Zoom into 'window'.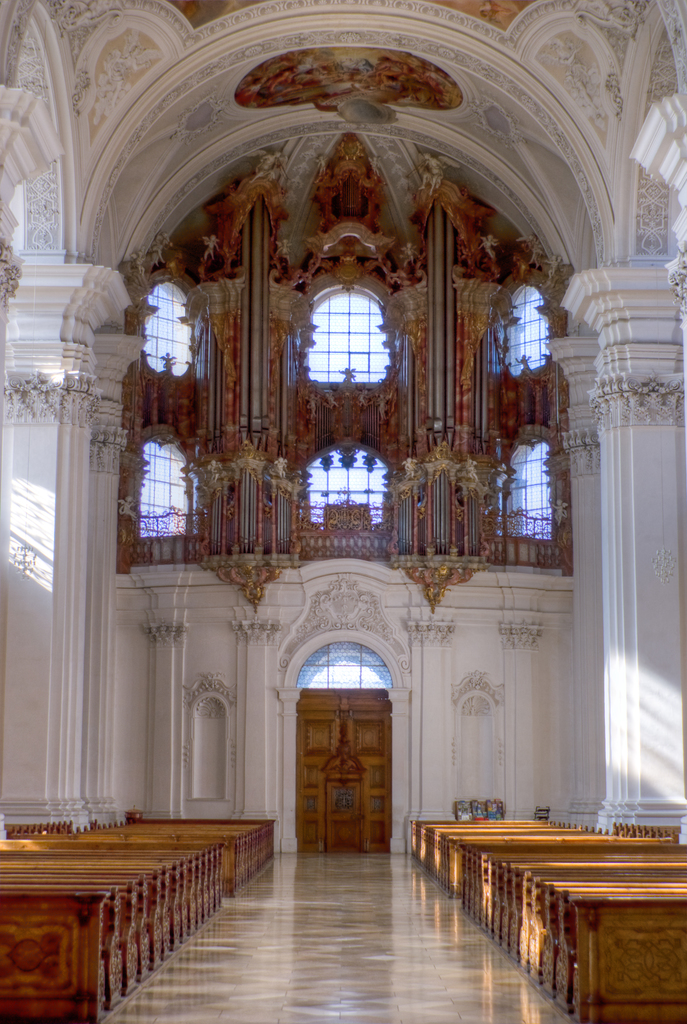
Zoom target: 498,435,558,538.
